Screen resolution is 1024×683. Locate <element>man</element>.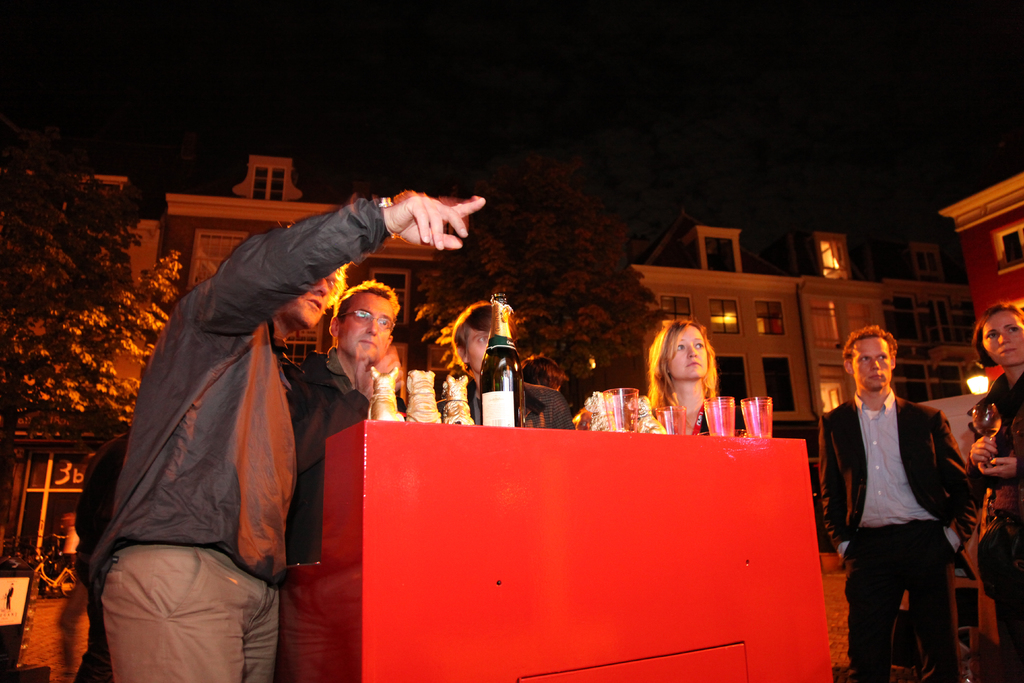
l=831, t=338, r=987, b=680.
